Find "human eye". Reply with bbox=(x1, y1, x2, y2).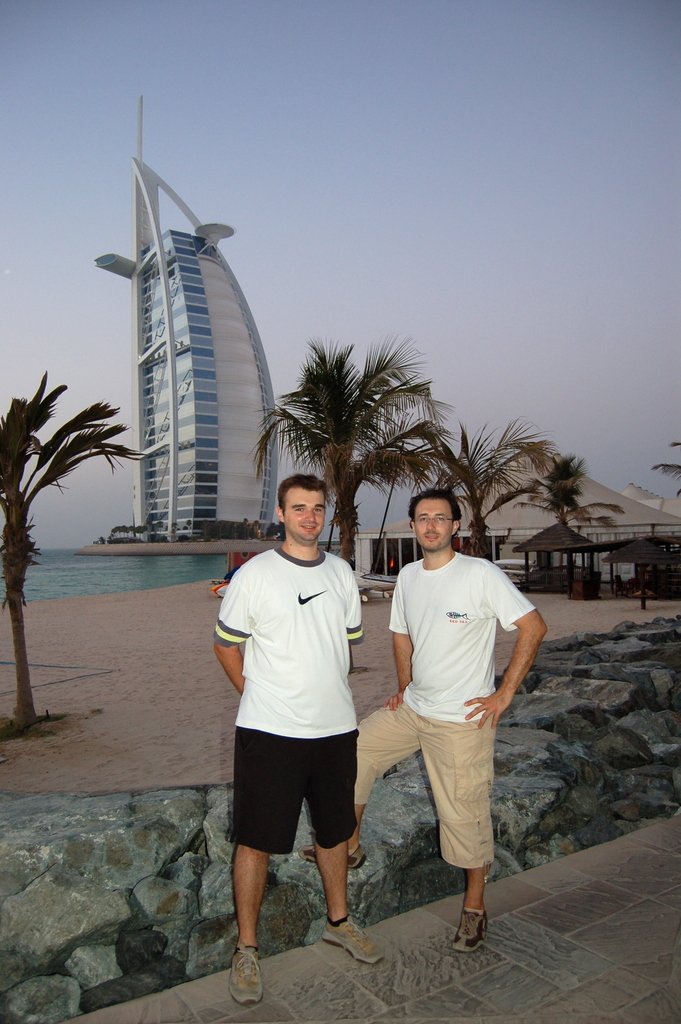
bbox=(419, 516, 428, 523).
